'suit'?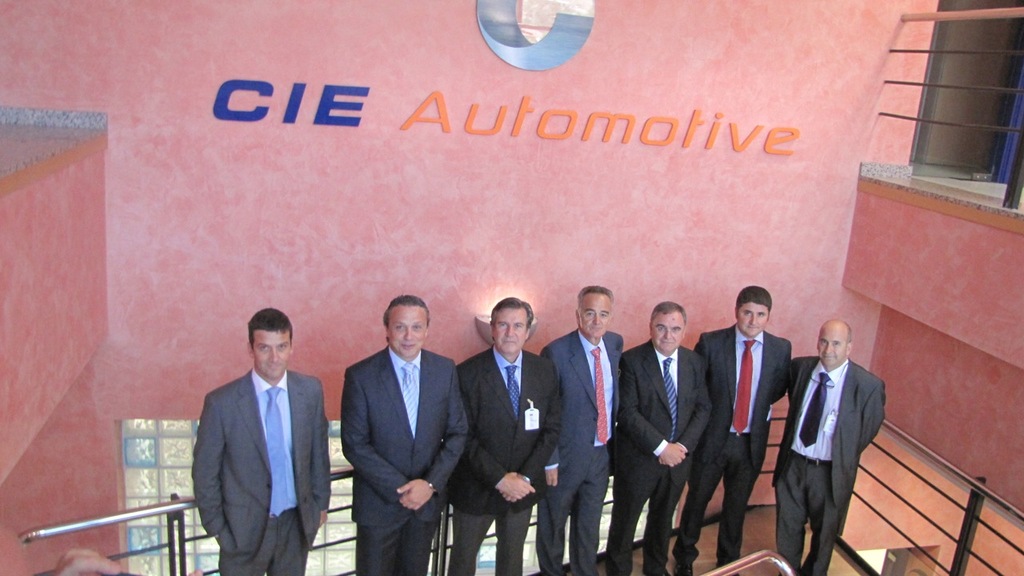
614,338,714,573
